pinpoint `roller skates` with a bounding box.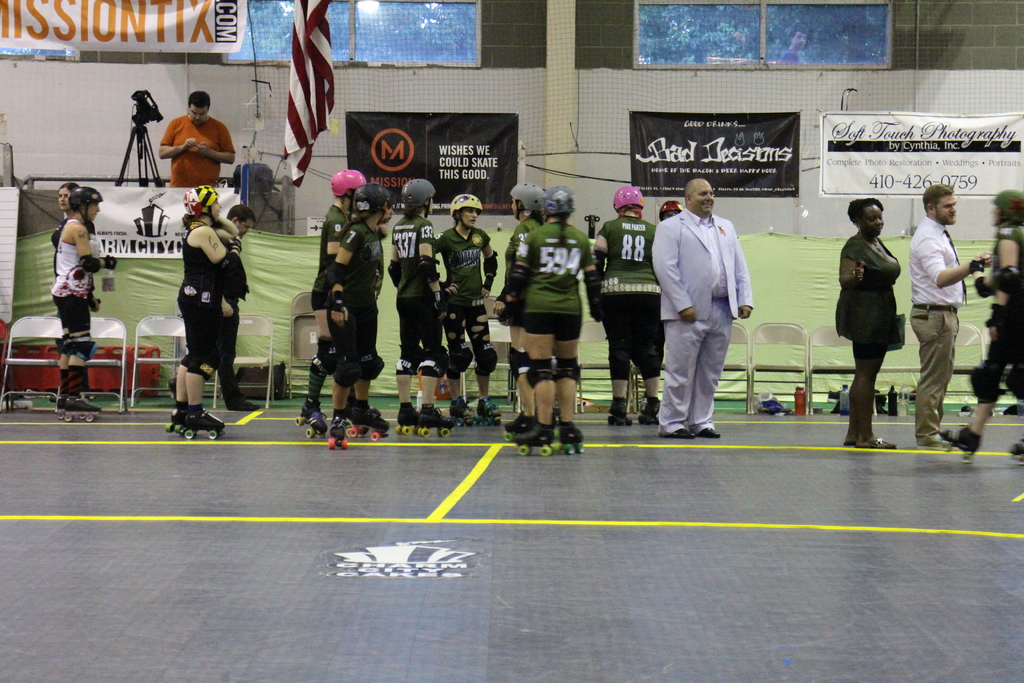
396:402:413:436.
